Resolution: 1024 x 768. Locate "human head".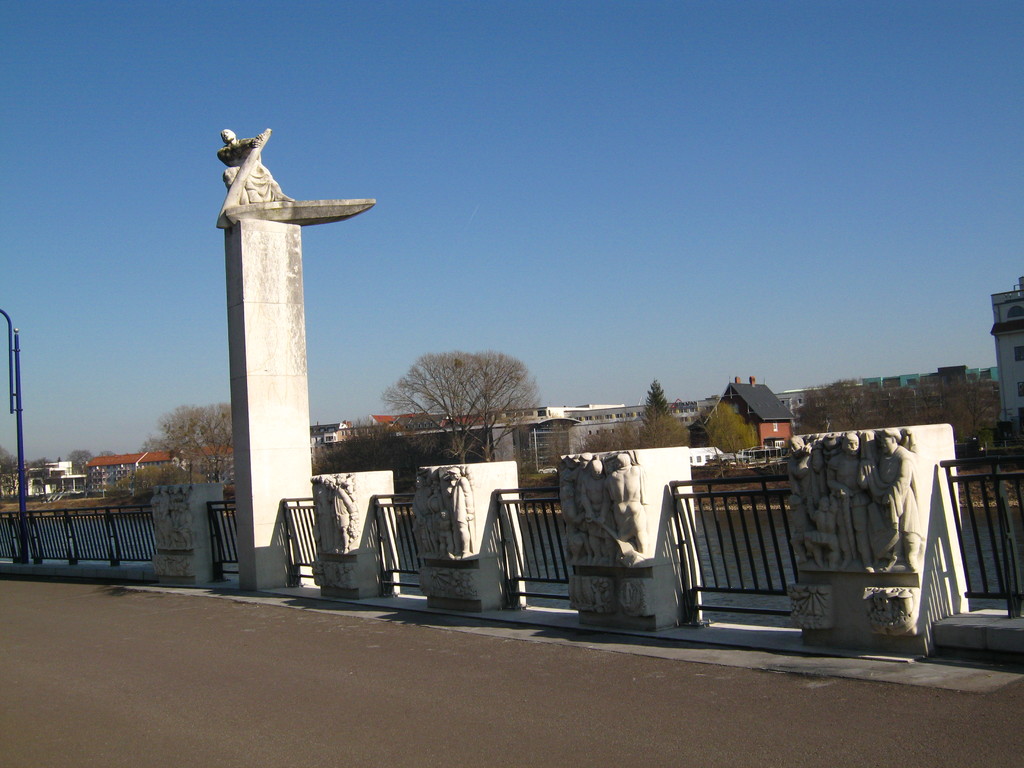
x1=413 y1=477 x2=423 y2=488.
